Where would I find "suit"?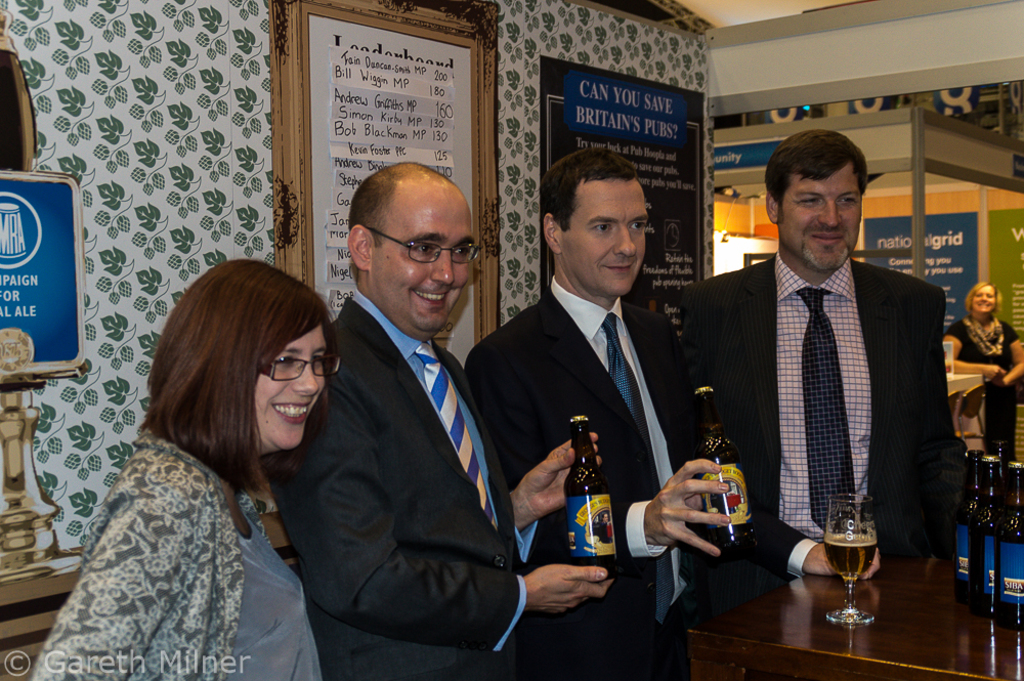
At 693:175:955:605.
